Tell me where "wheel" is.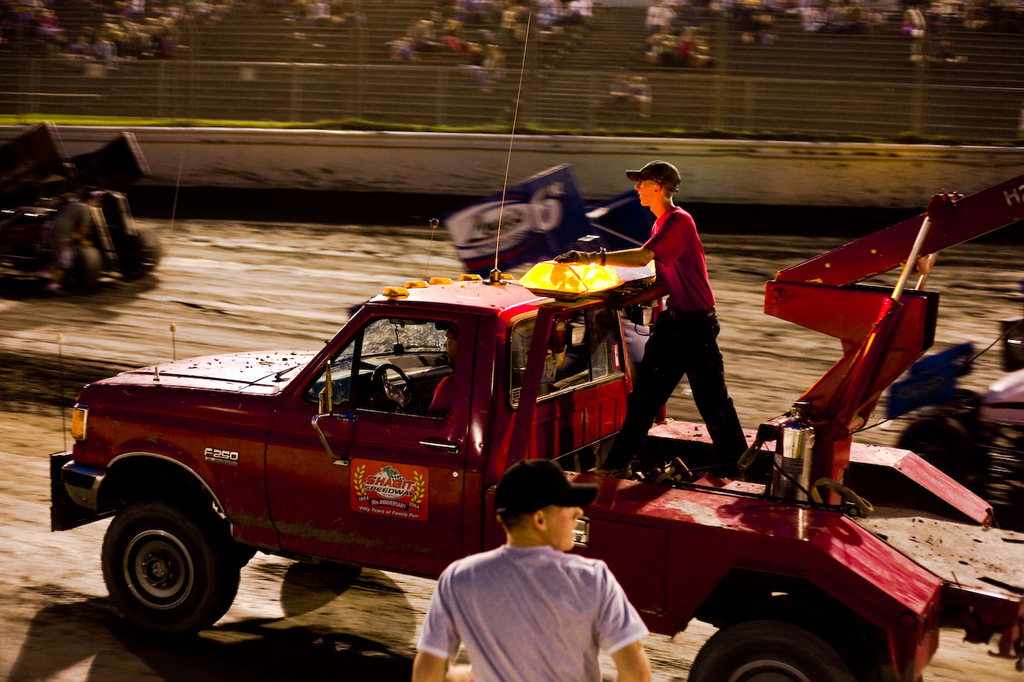
"wheel" is at (69,246,99,289).
